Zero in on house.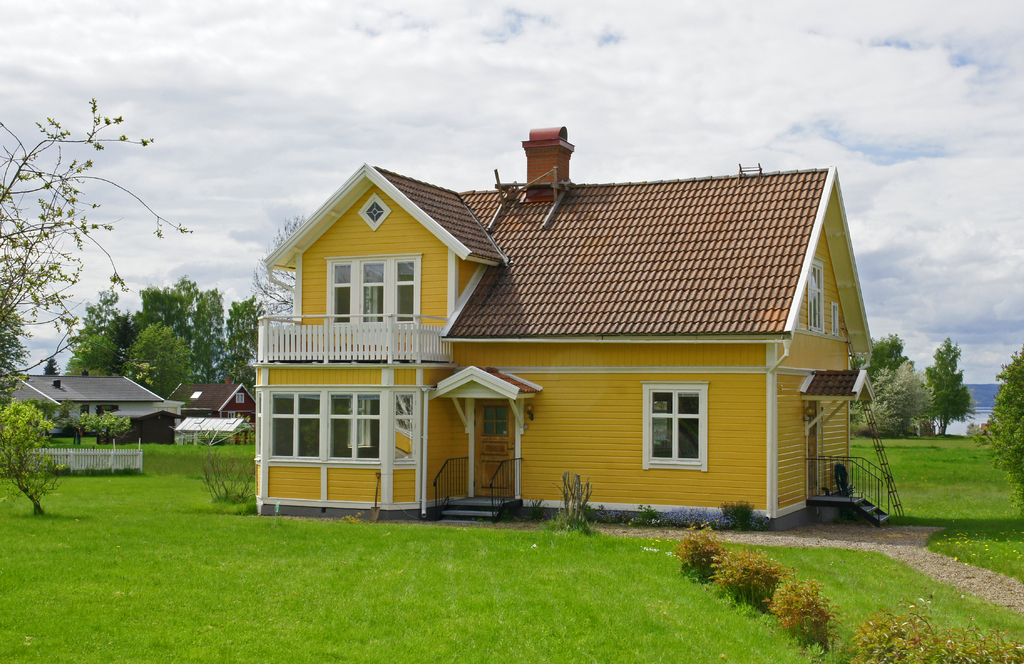
Zeroed in: region(250, 127, 895, 521).
